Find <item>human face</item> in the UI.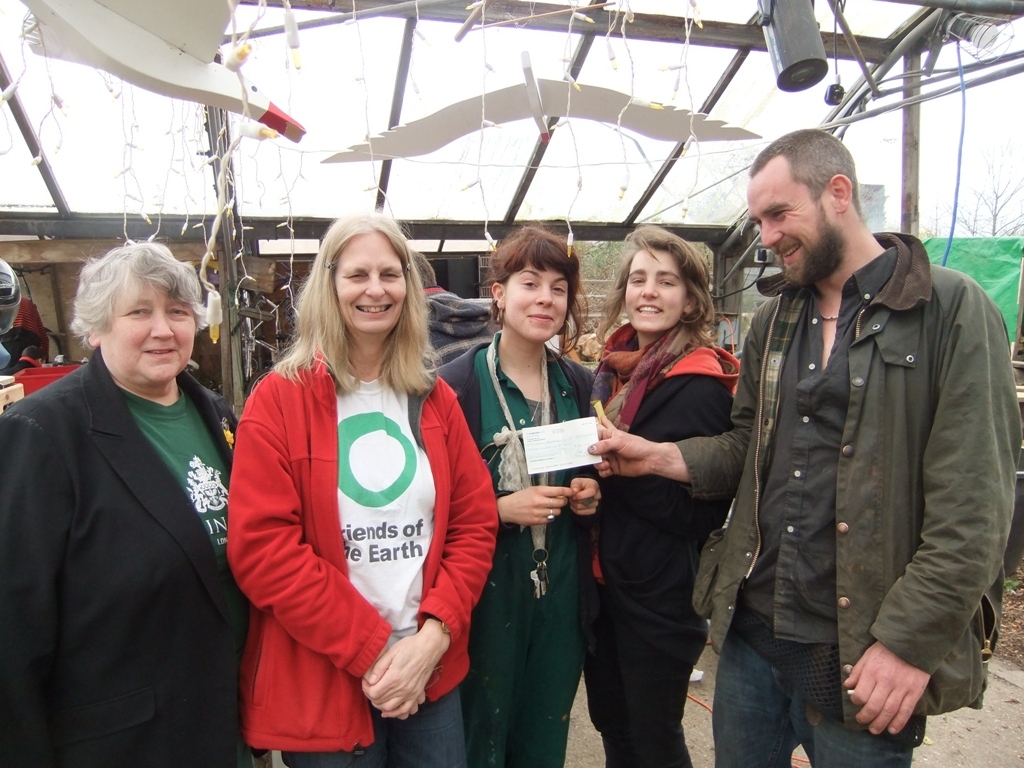
UI element at left=747, top=171, right=836, bottom=279.
